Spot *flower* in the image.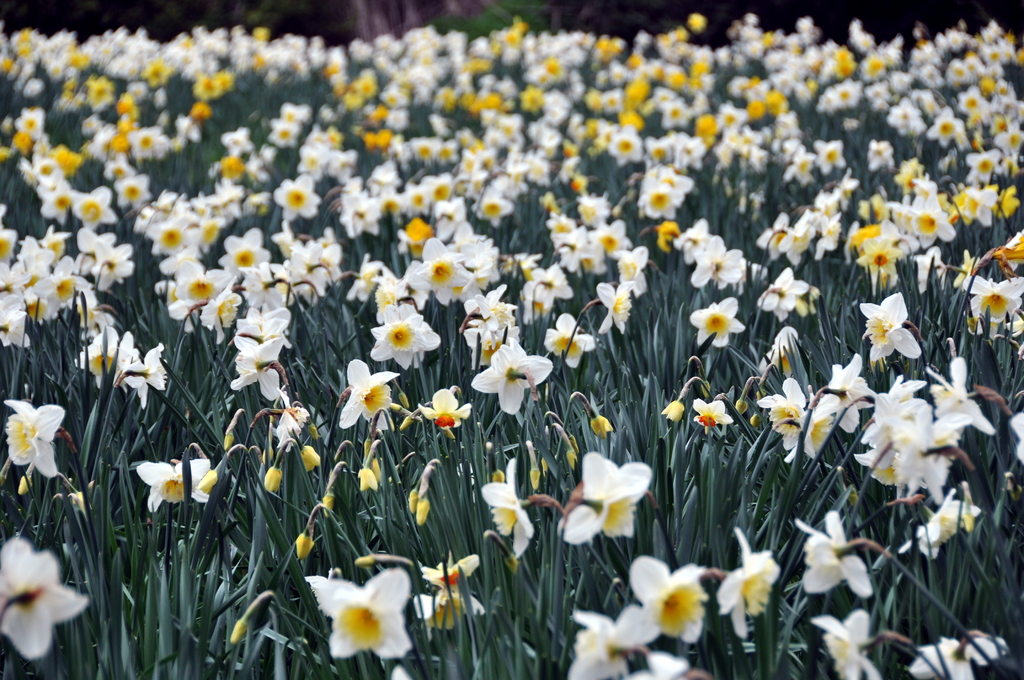
*flower* found at [x1=337, y1=357, x2=396, y2=432].
